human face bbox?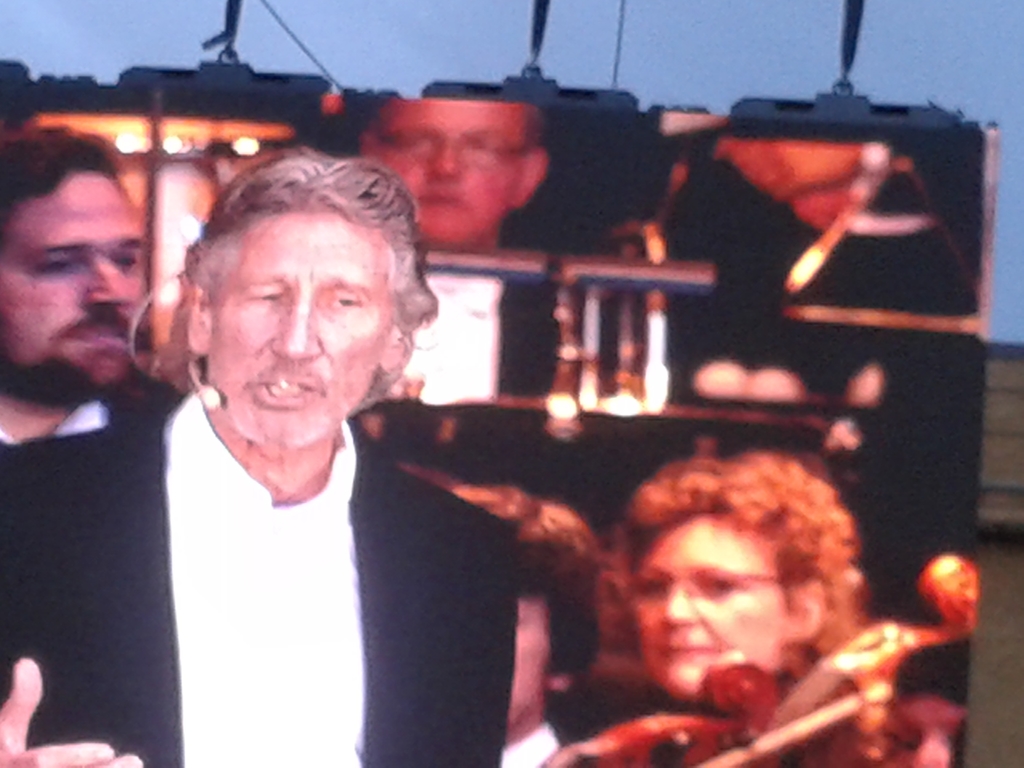
[506, 599, 550, 724]
